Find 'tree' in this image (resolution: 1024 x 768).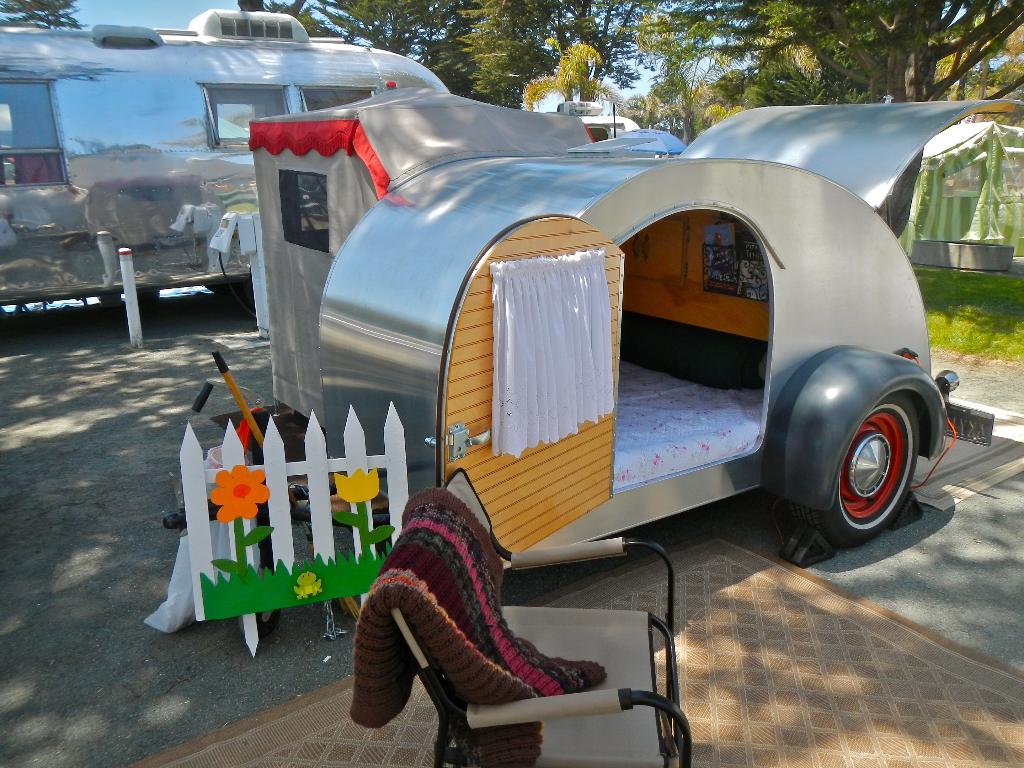
(x1=0, y1=0, x2=88, y2=28).
